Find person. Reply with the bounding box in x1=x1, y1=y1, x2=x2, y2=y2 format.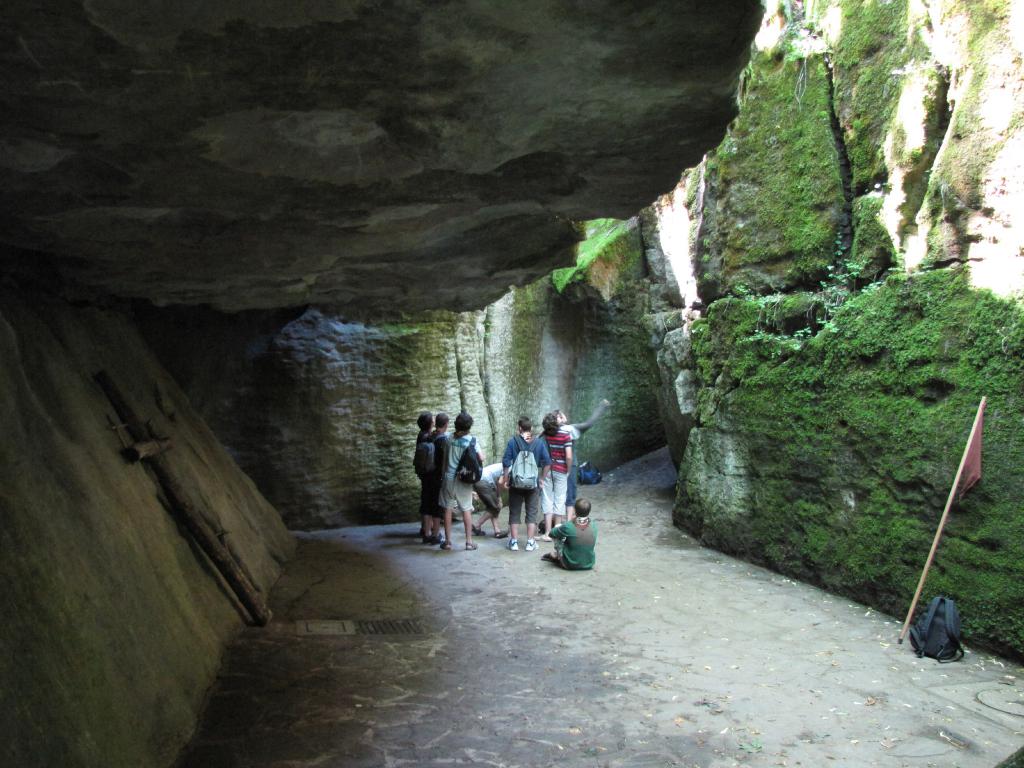
x1=401, y1=407, x2=436, y2=540.
